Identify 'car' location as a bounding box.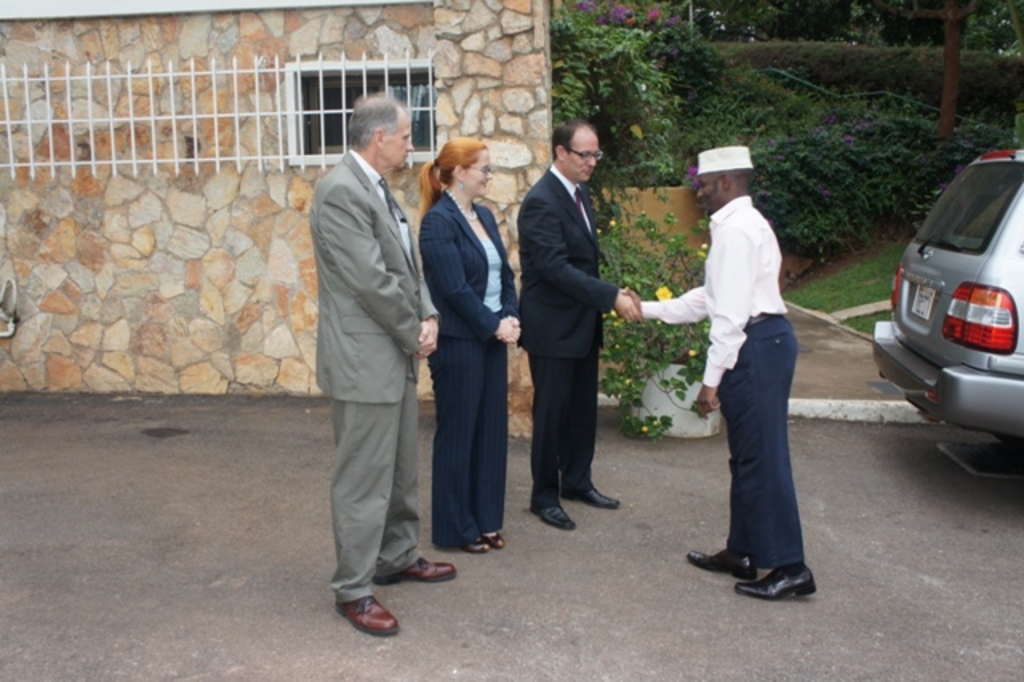
region(874, 144, 1022, 456).
